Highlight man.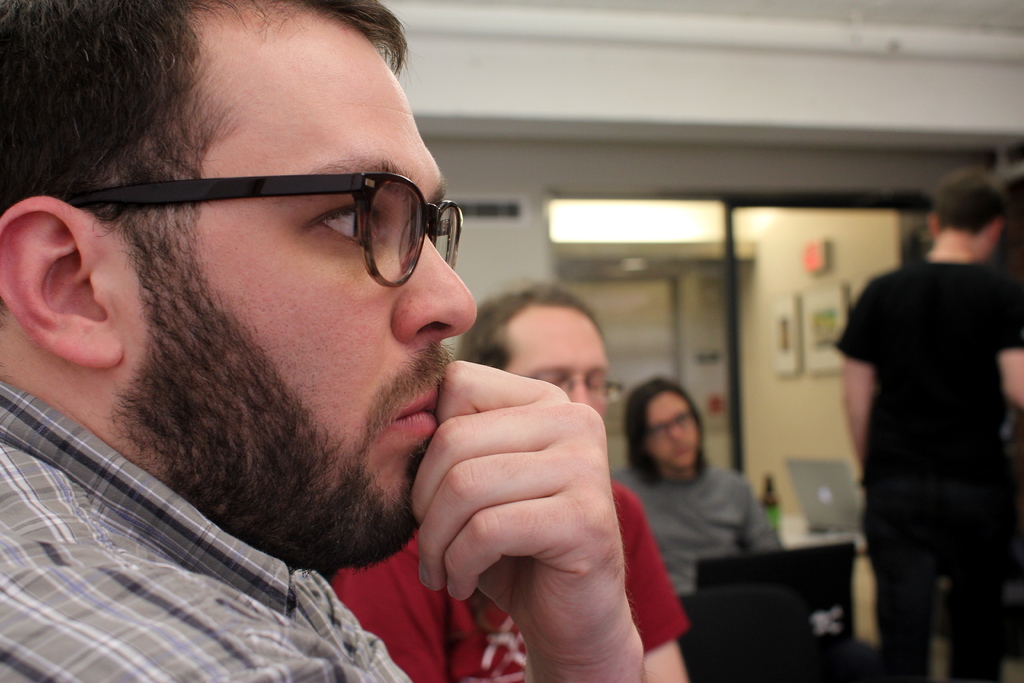
Highlighted region: Rect(335, 284, 690, 682).
